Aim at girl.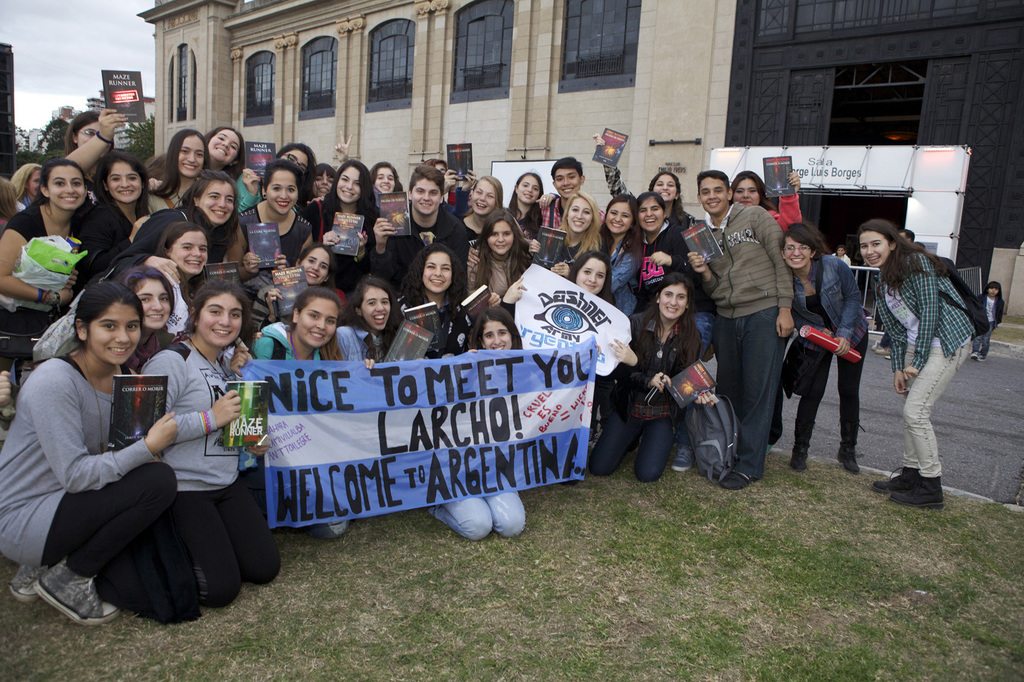
Aimed at (left=653, top=171, right=689, bottom=256).
